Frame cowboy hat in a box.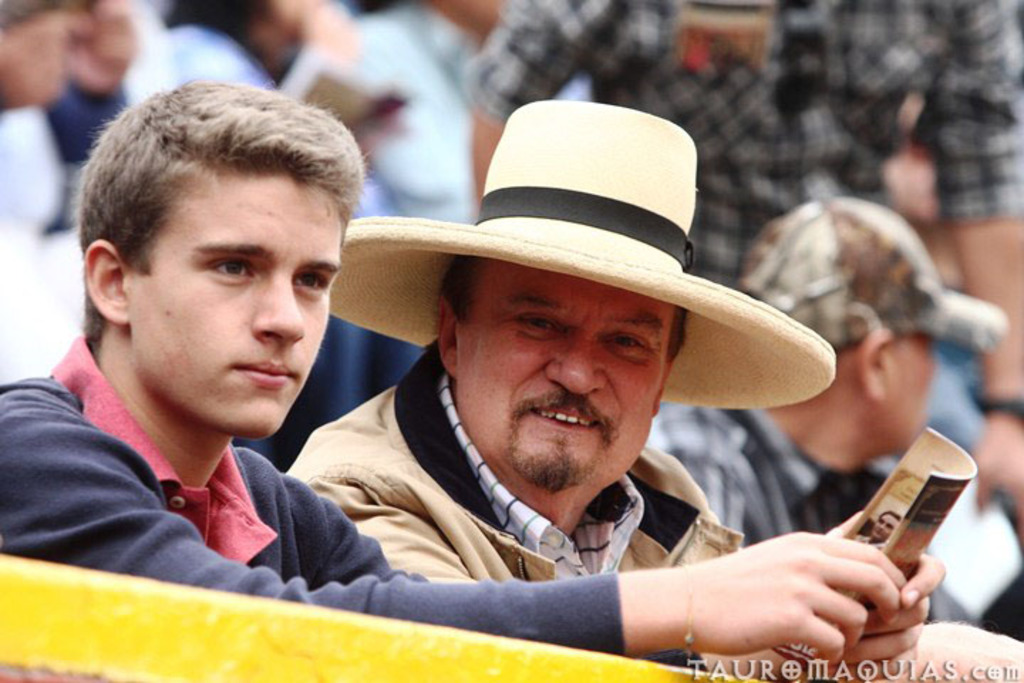
x1=398, y1=64, x2=792, y2=444.
